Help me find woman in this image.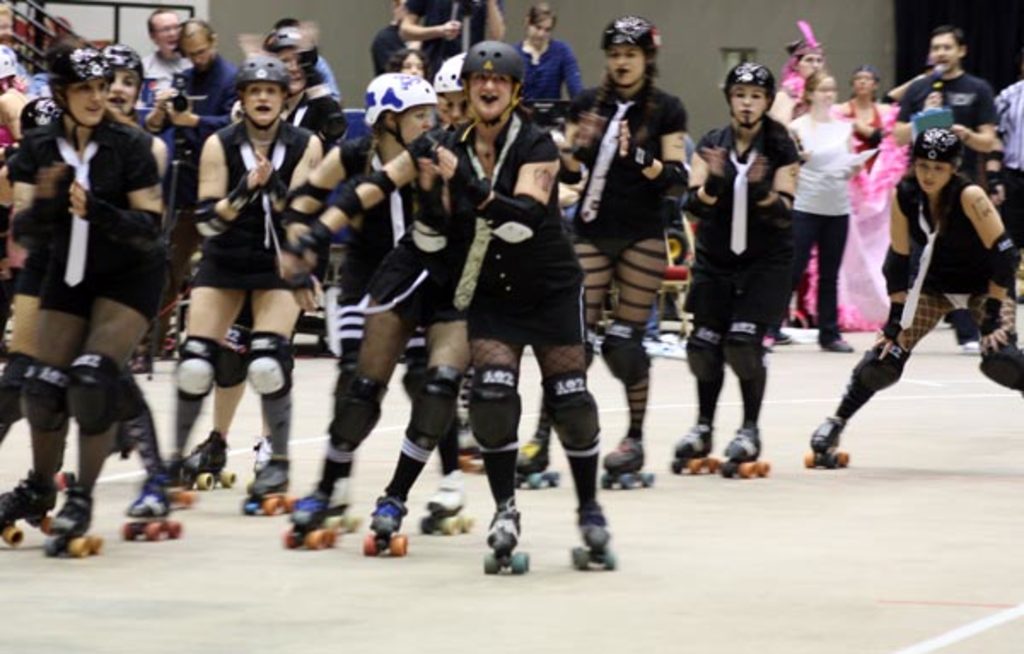
Found it: [433, 44, 471, 123].
